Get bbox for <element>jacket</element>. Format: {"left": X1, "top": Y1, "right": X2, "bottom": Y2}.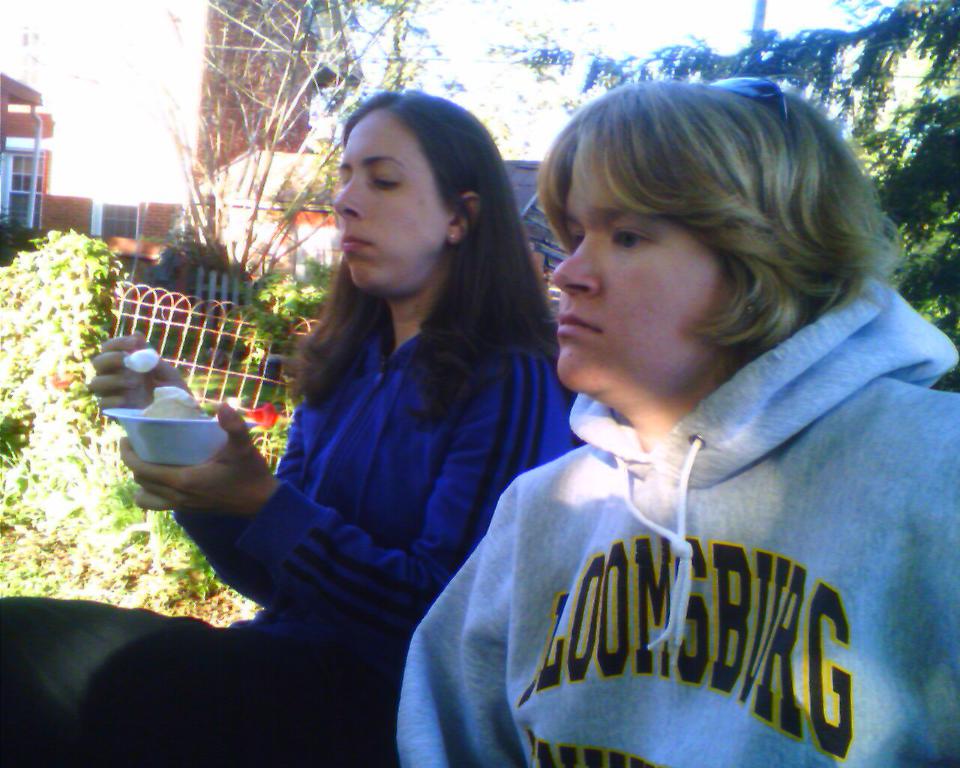
{"left": 175, "top": 316, "right": 581, "bottom": 668}.
